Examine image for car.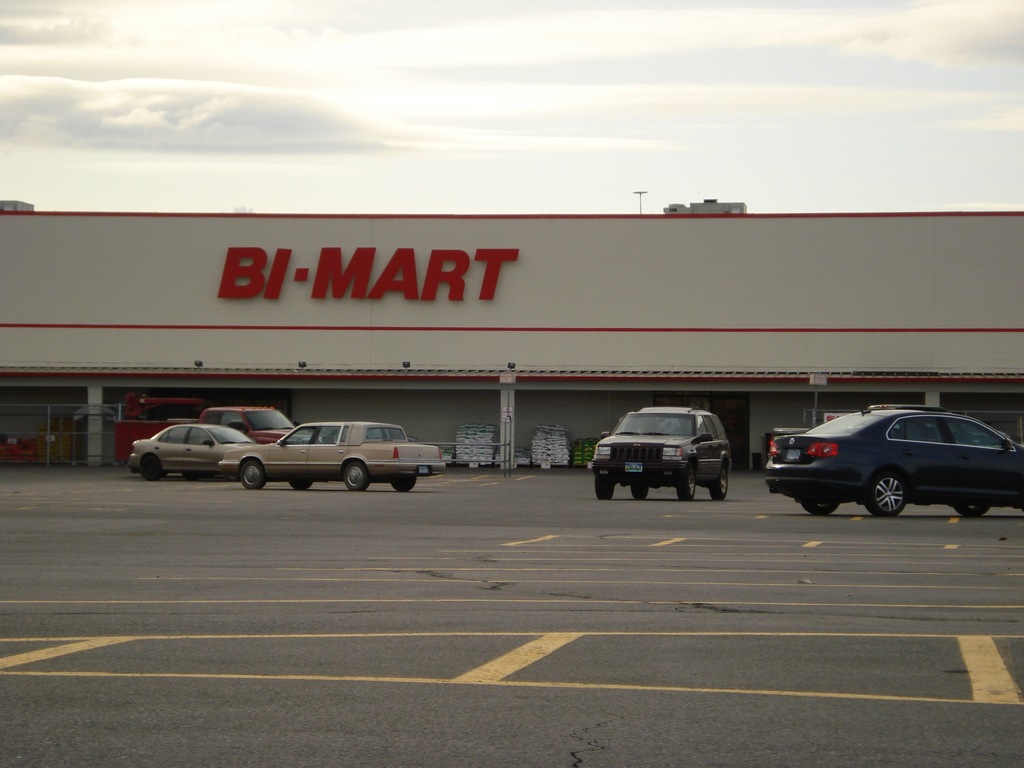
Examination result: Rect(198, 404, 321, 443).
